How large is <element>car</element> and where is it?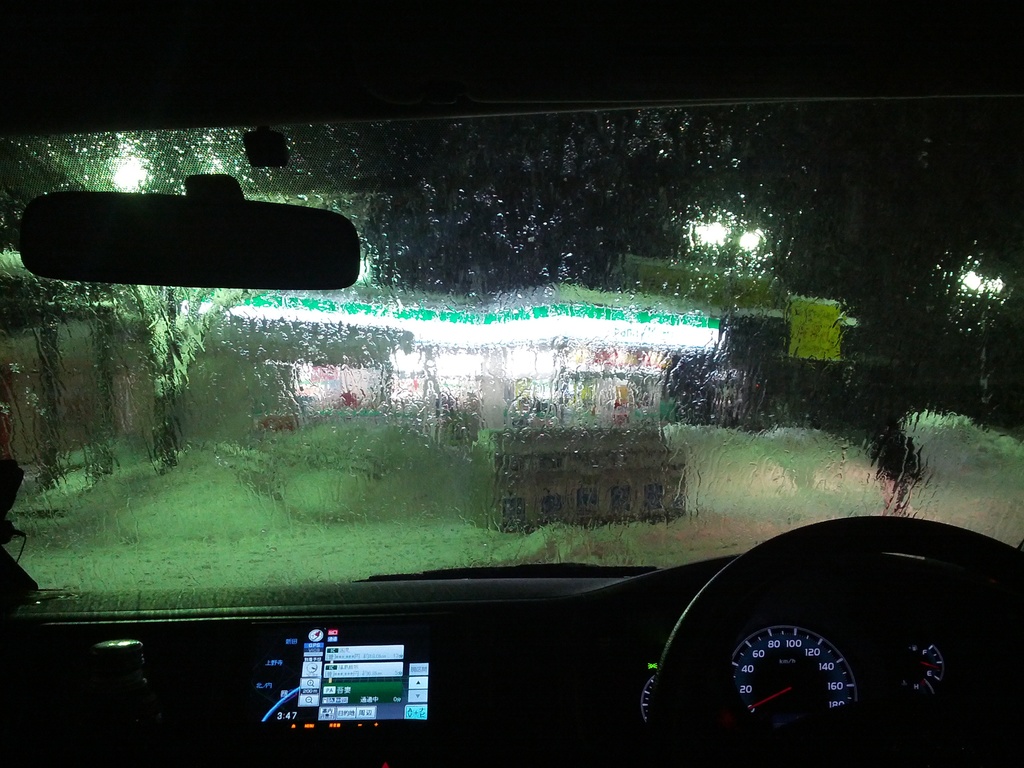
Bounding box: region(0, 0, 1023, 767).
